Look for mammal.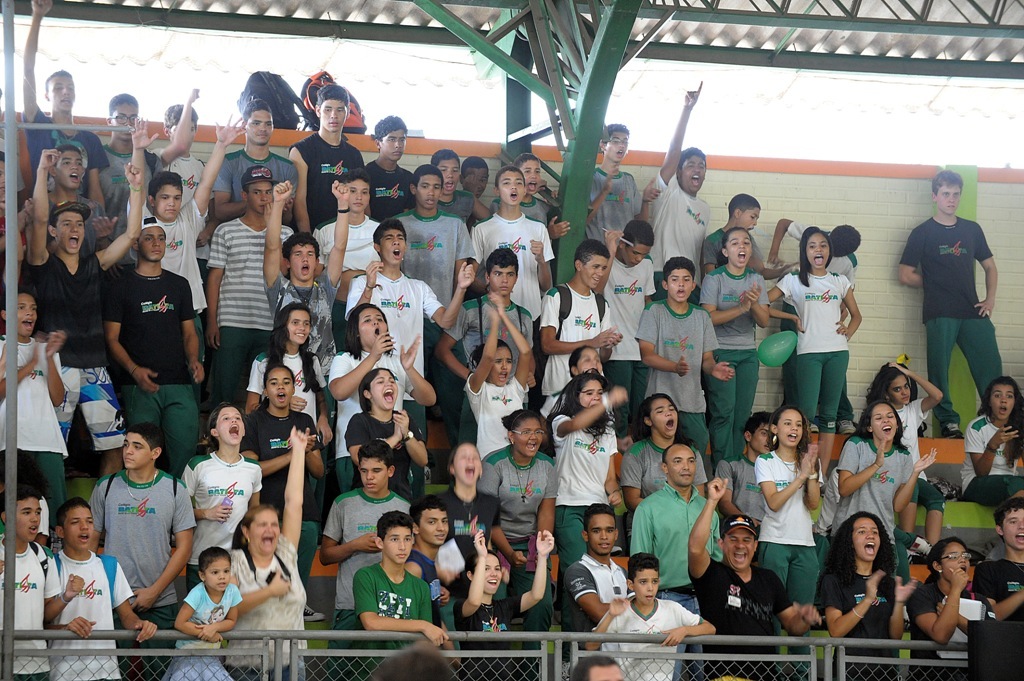
Found: Rect(470, 163, 560, 324).
